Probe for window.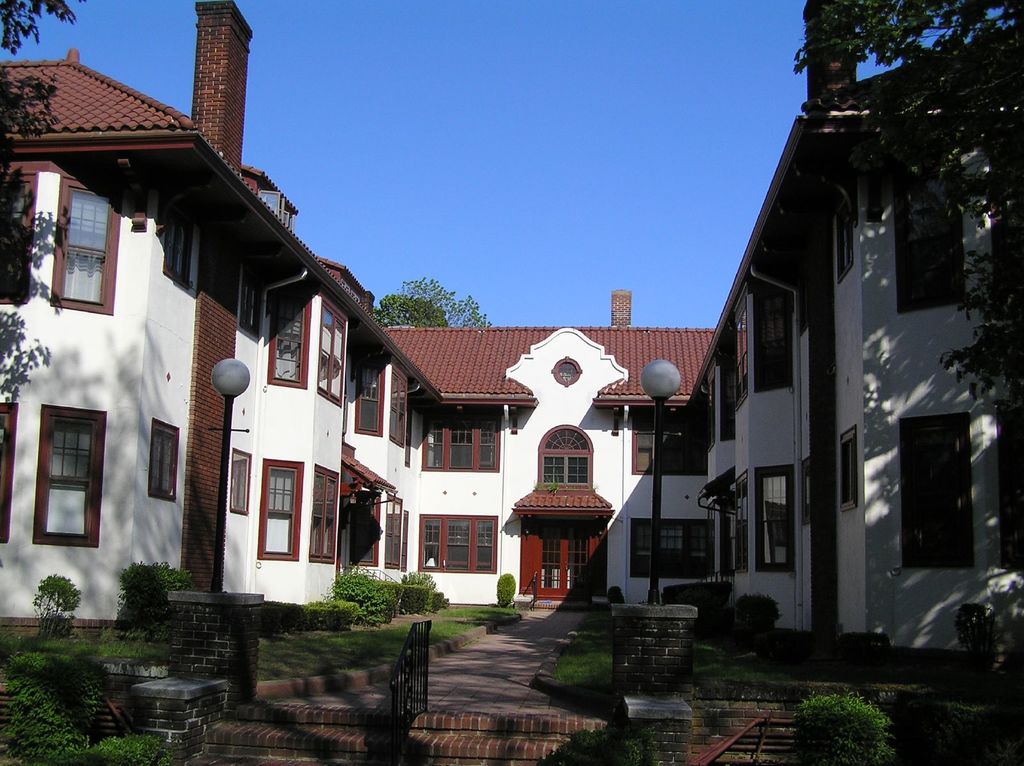
Probe result: 899/173/969/319.
